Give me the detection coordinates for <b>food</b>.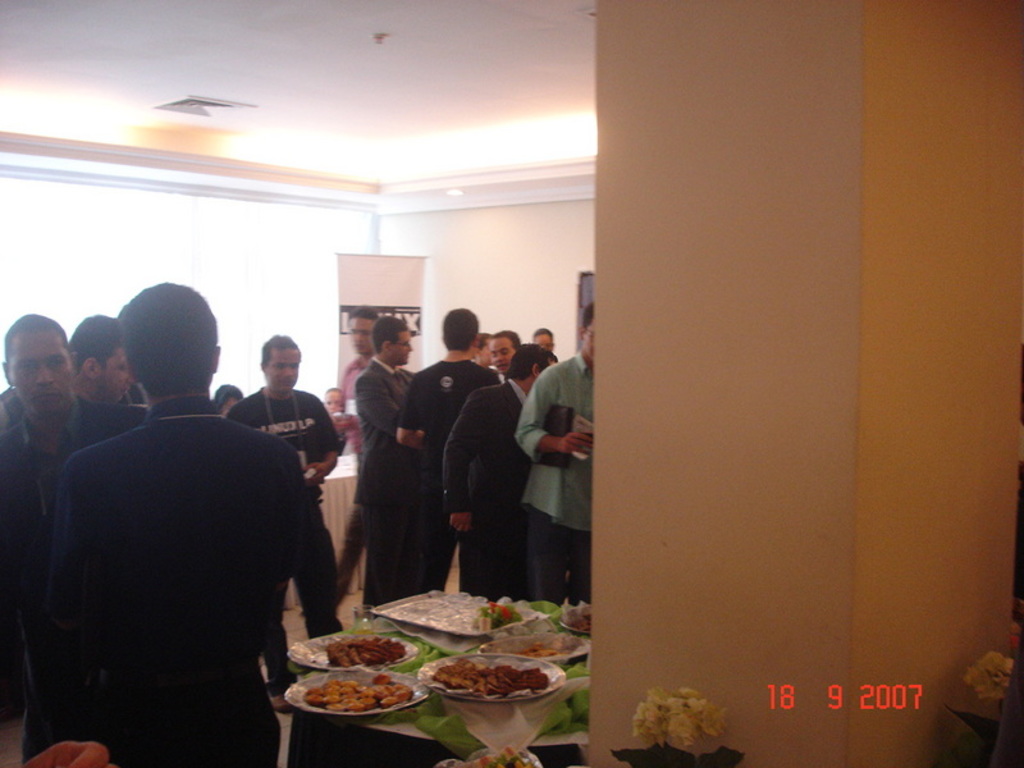
left=472, top=598, right=520, bottom=631.
